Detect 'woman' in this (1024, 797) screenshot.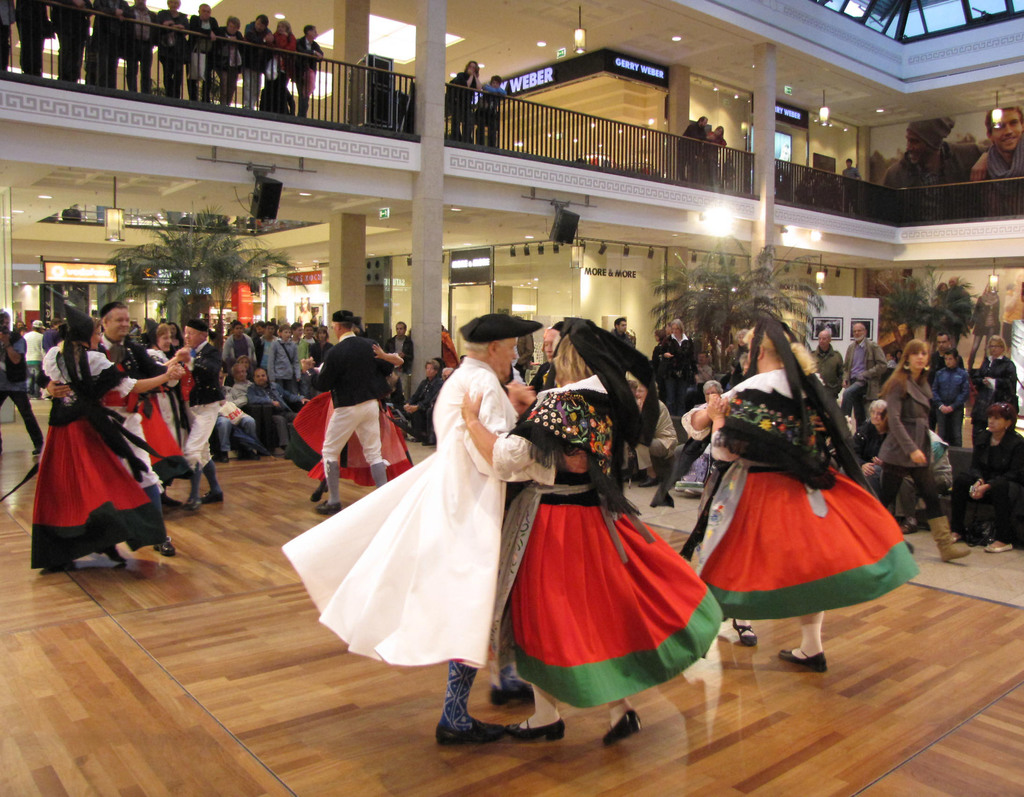
Detection: box=[29, 308, 185, 568].
